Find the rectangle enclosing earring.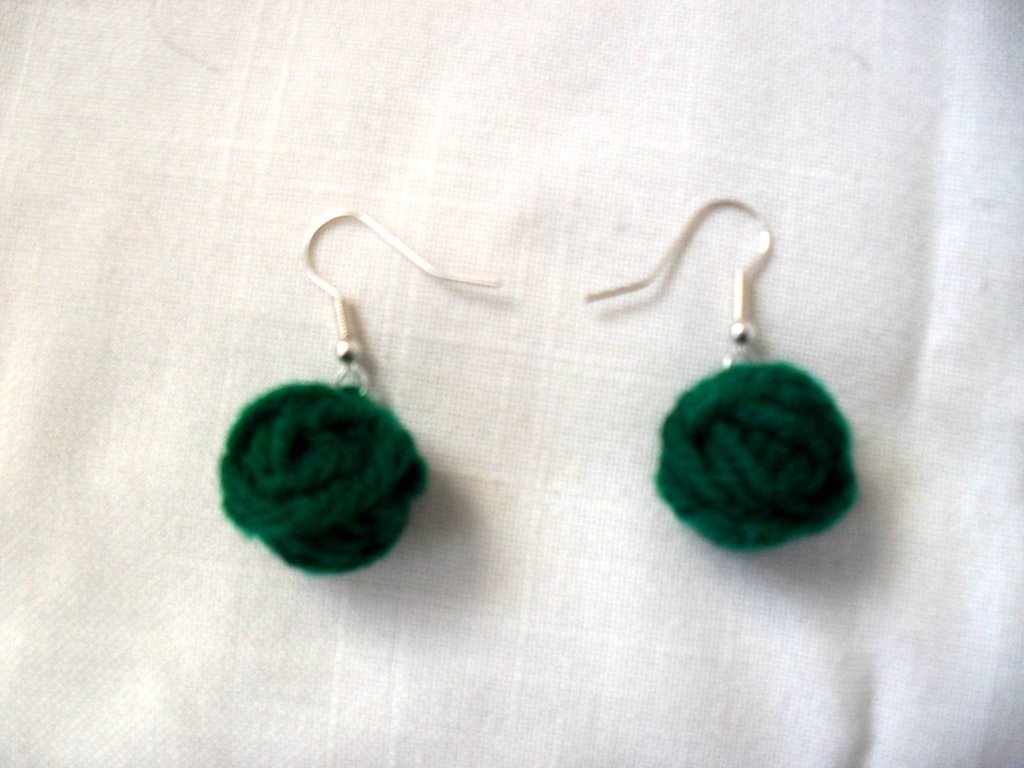
{"left": 584, "top": 193, "right": 860, "bottom": 563}.
